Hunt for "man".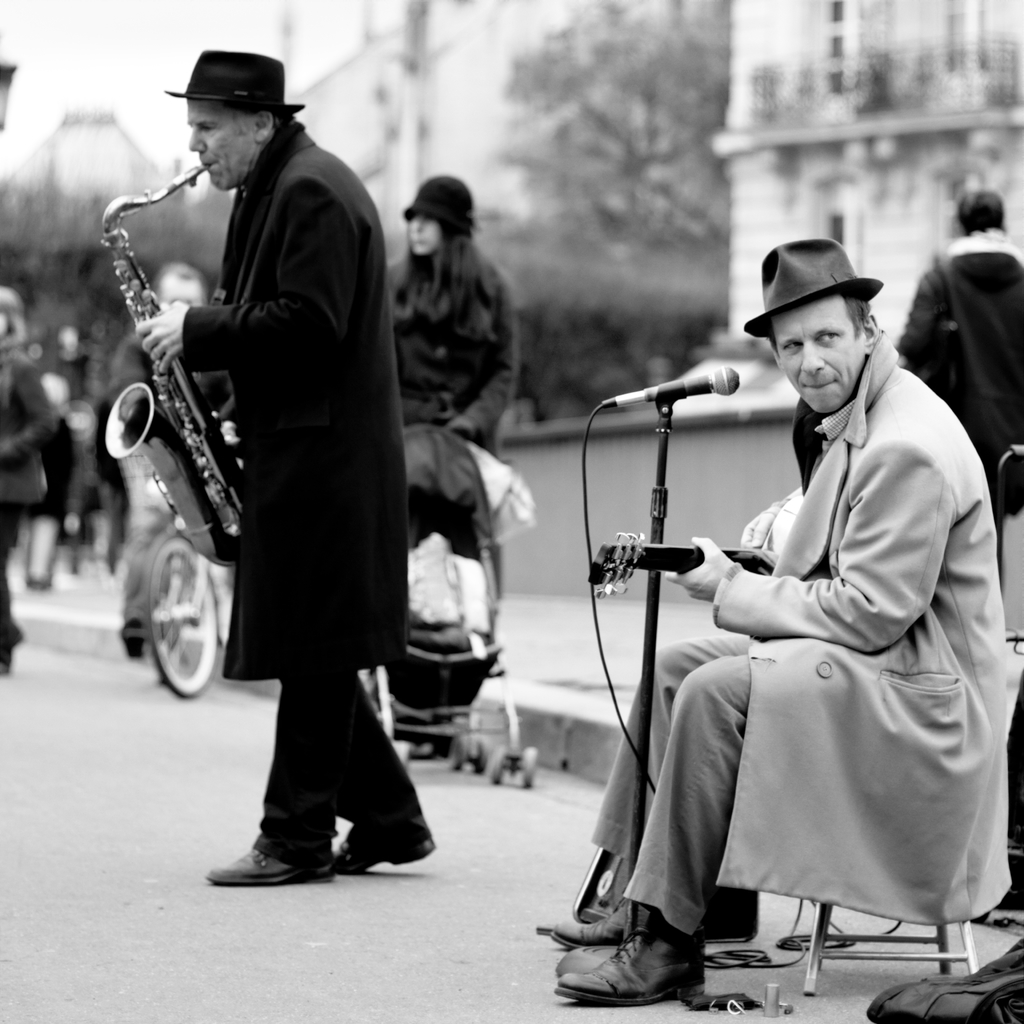
Hunted down at box(106, 29, 446, 900).
